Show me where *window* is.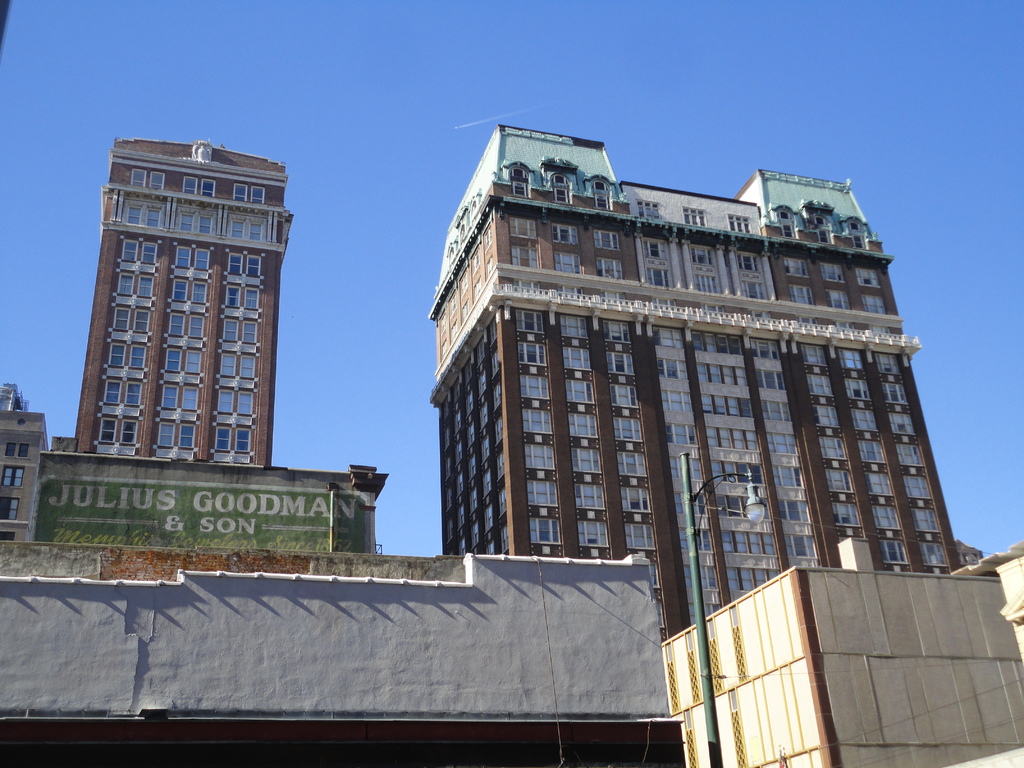
*window* is at 560,312,589,337.
